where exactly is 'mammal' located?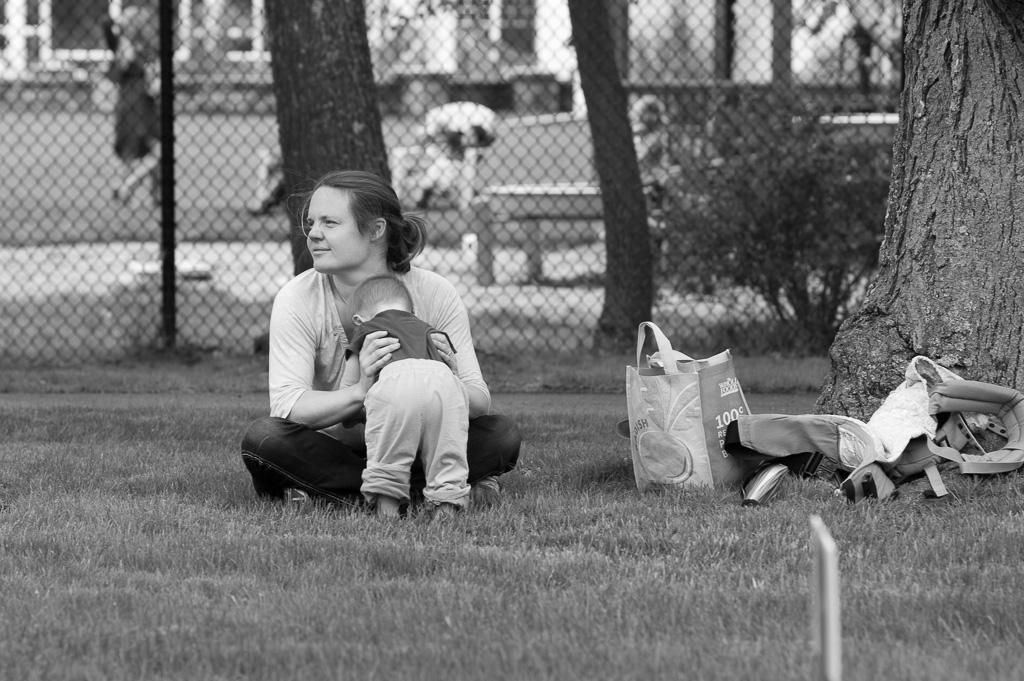
Its bounding box is bbox(338, 274, 476, 532).
